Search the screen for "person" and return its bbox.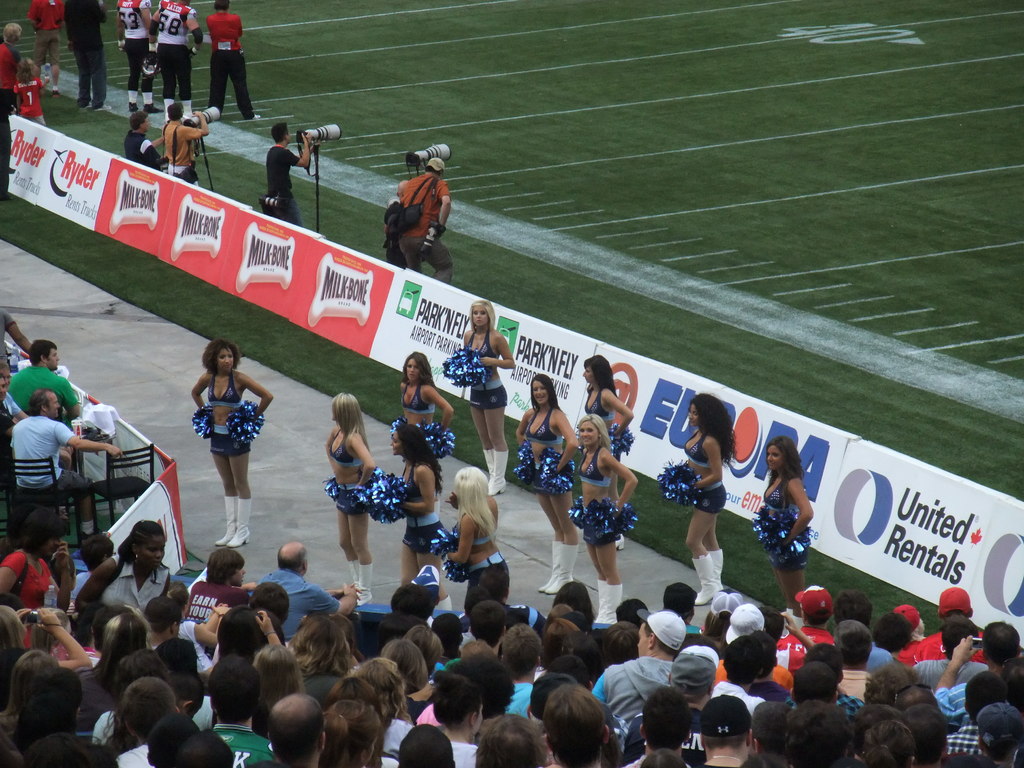
Found: select_region(856, 719, 916, 767).
